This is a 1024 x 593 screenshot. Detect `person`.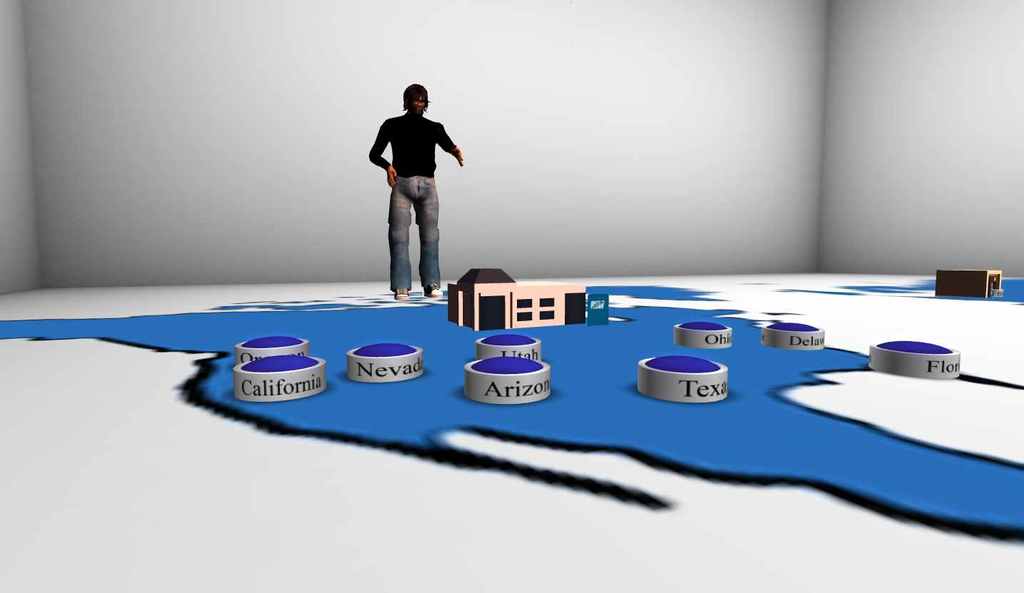
372 76 456 286.
